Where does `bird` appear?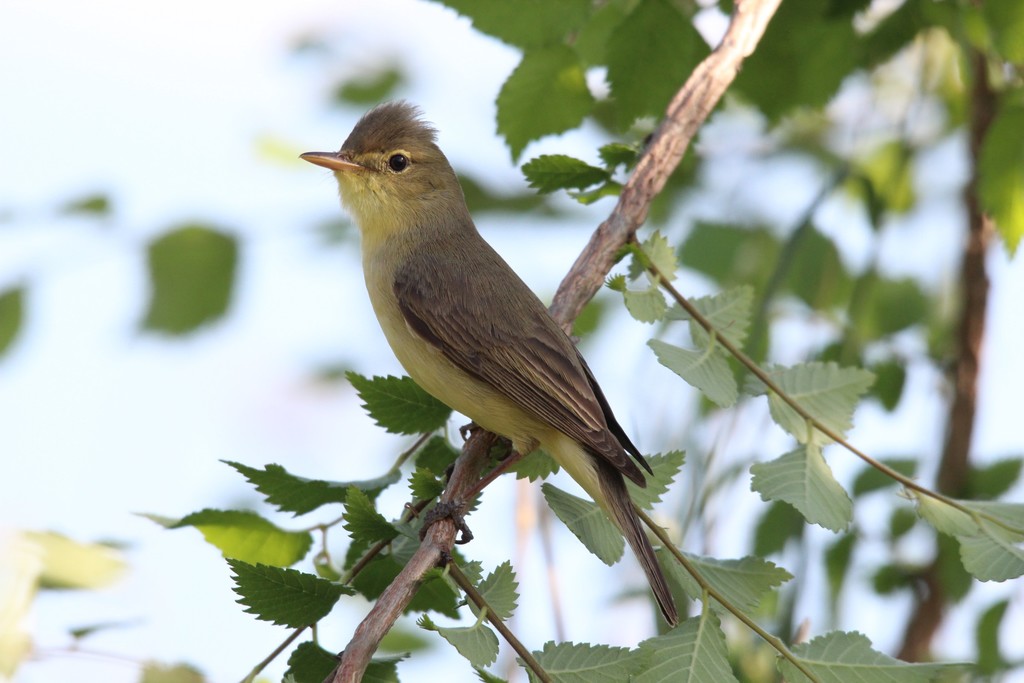
Appears at detection(300, 108, 690, 573).
